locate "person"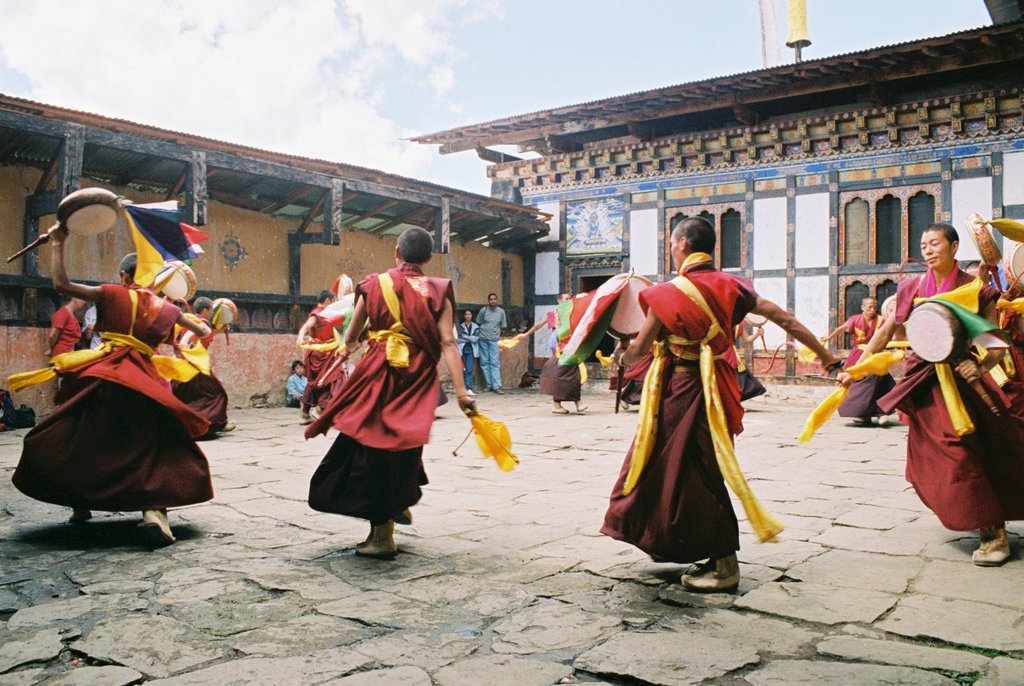
{"x1": 620, "y1": 348, "x2": 651, "y2": 409}
